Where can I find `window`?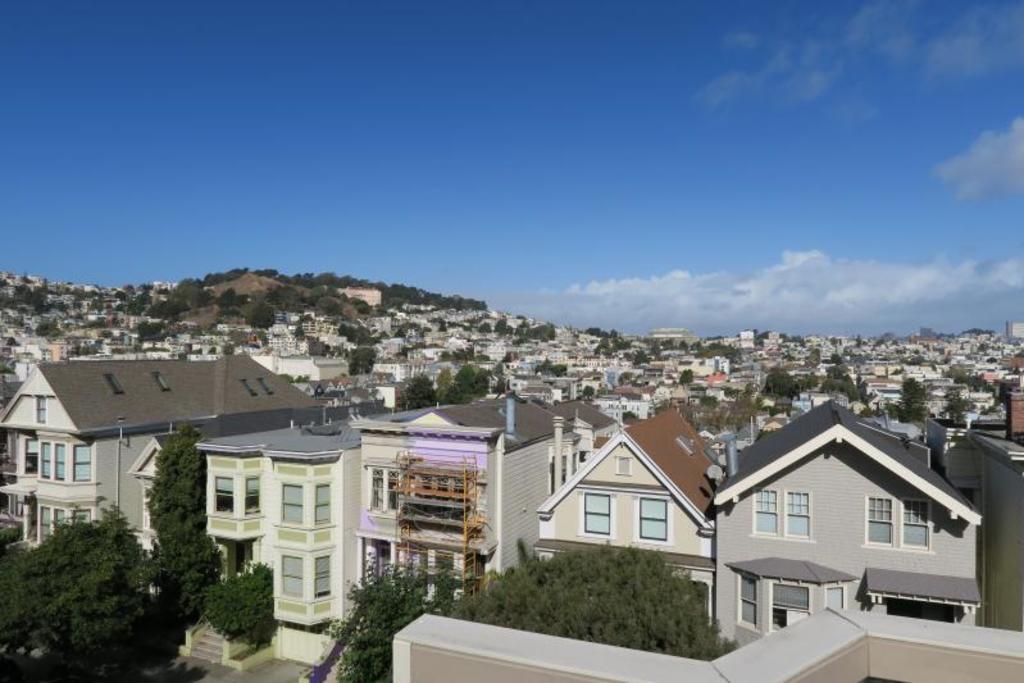
You can find it at crop(41, 443, 49, 475).
